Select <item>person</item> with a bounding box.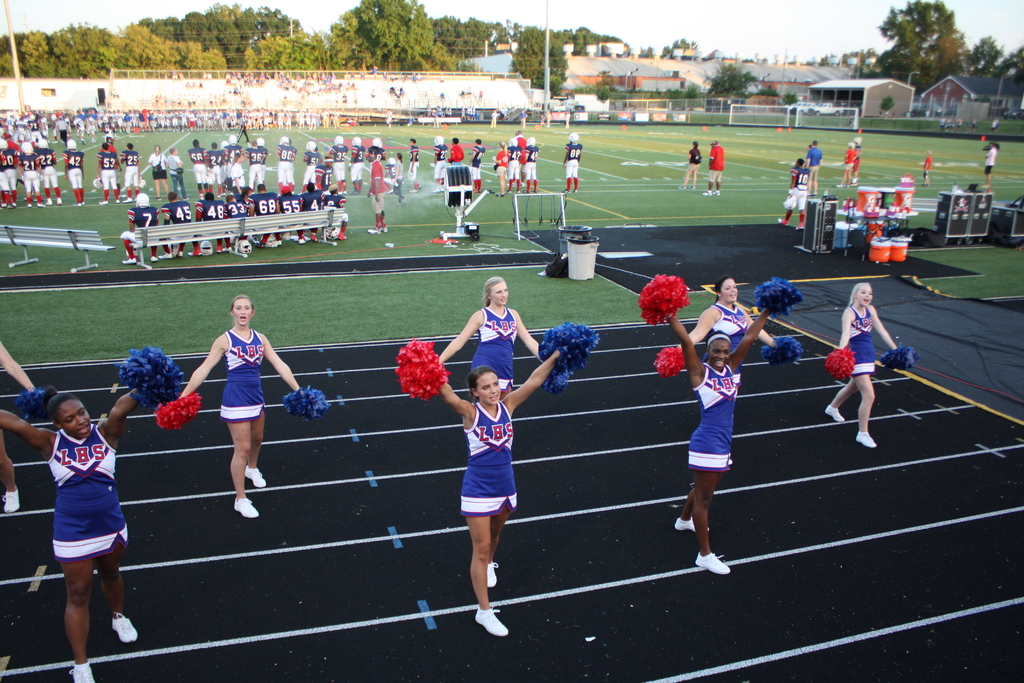
box=[804, 138, 825, 195].
